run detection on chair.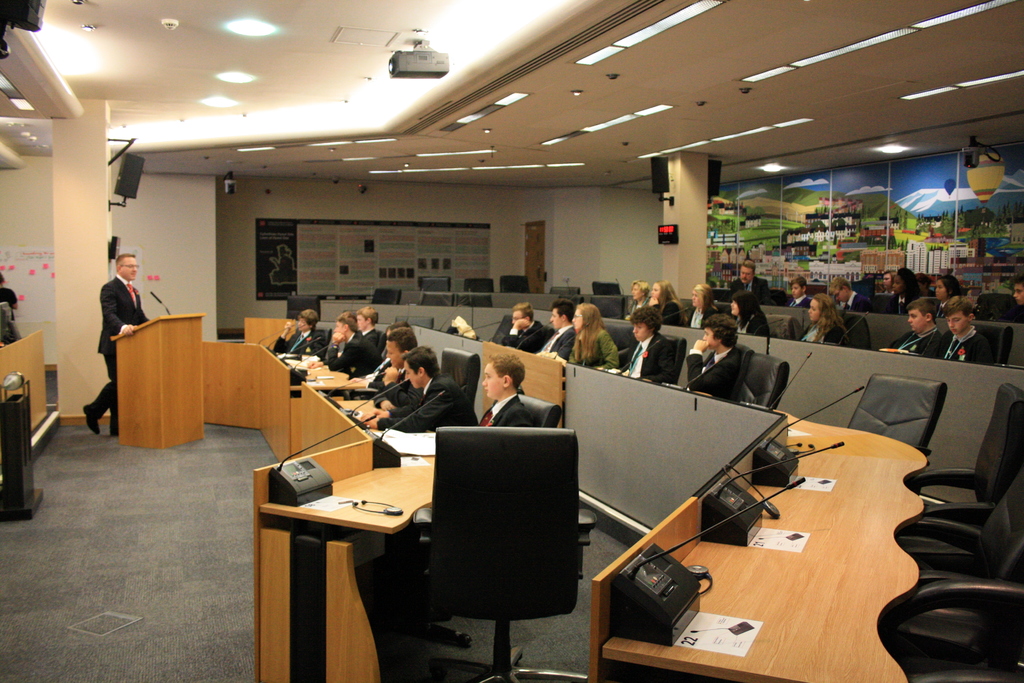
Result: [467,278,499,290].
